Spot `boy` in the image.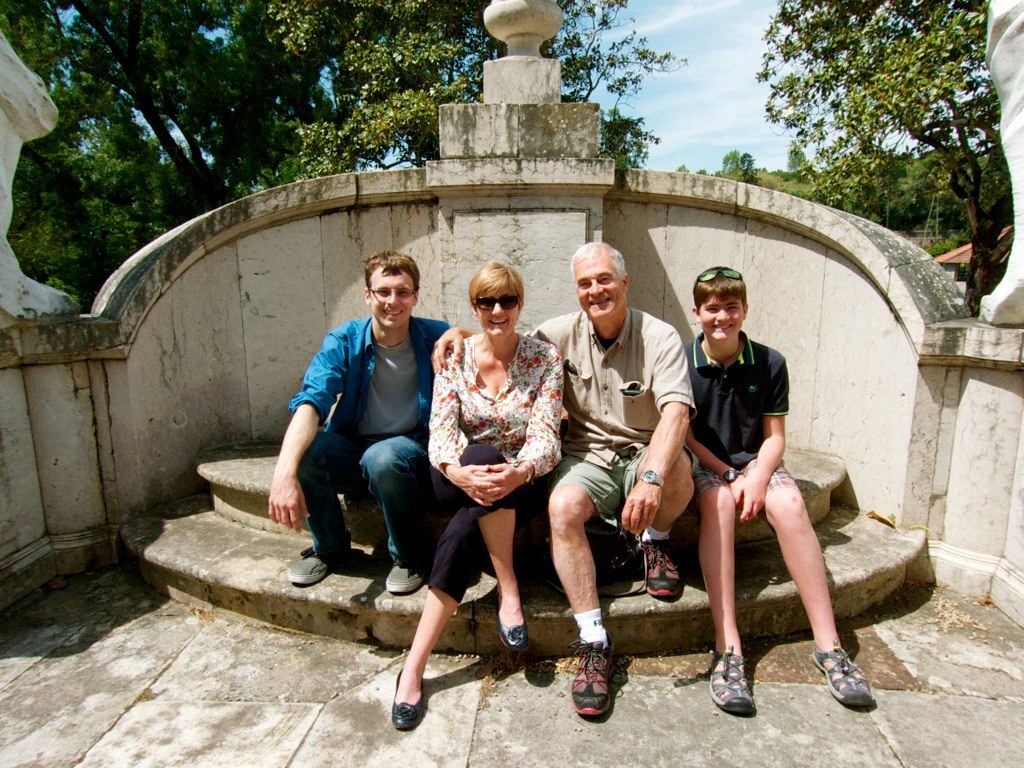
`boy` found at {"left": 630, "top": 274, "right": 865, "bottom": 700}.
